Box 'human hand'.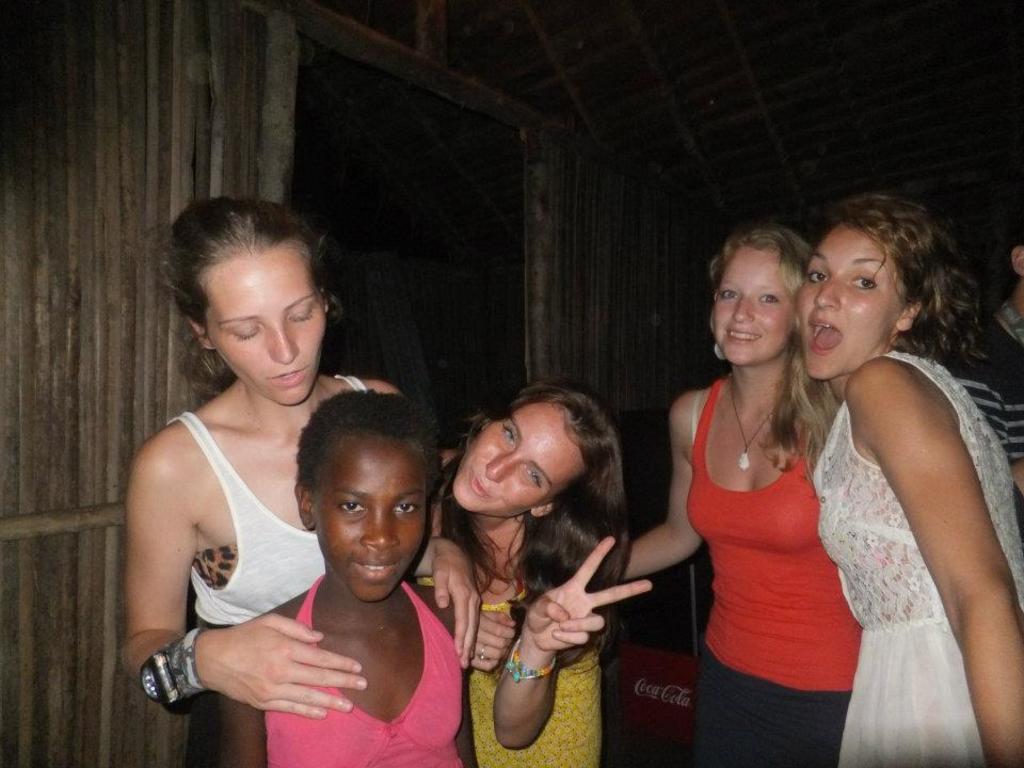
<box>510,579,619,683</box>.
